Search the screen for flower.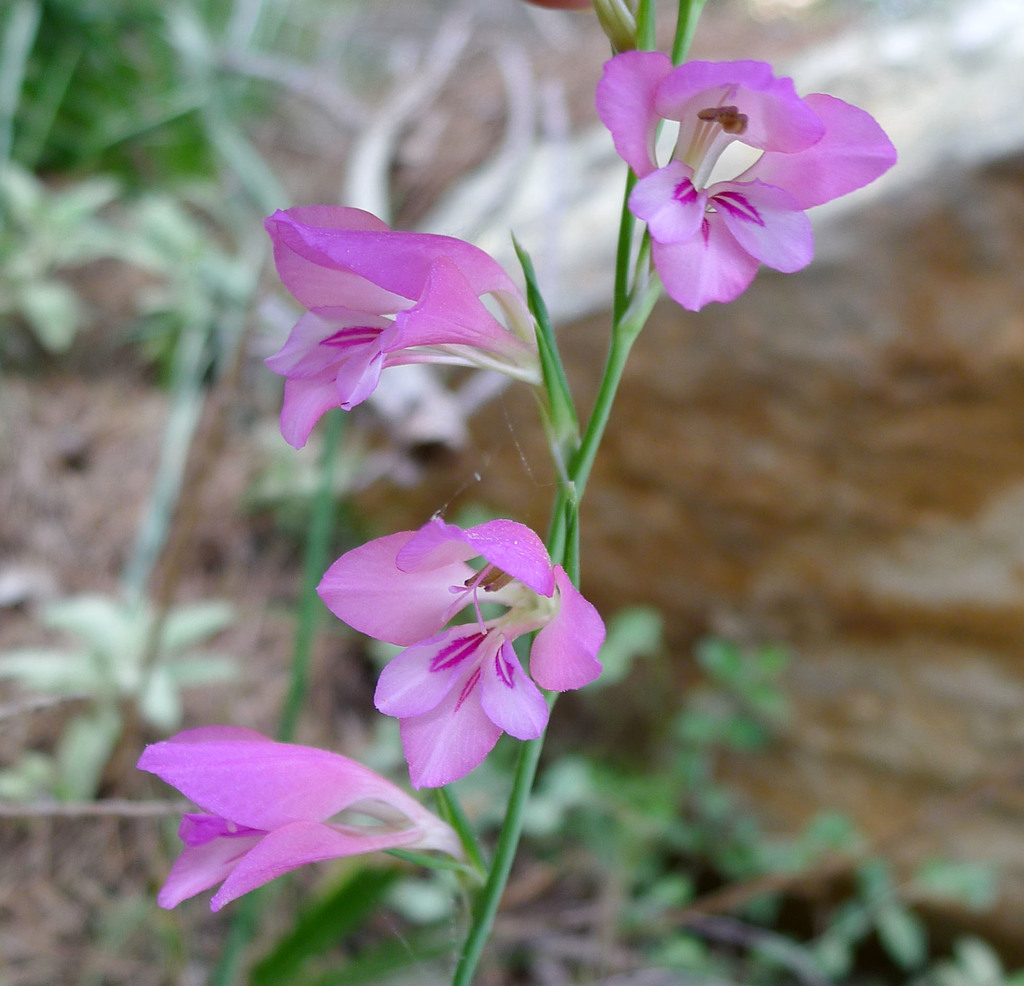
Found at pyautogui.locateOnScreen(310, 513, 612, 798).
